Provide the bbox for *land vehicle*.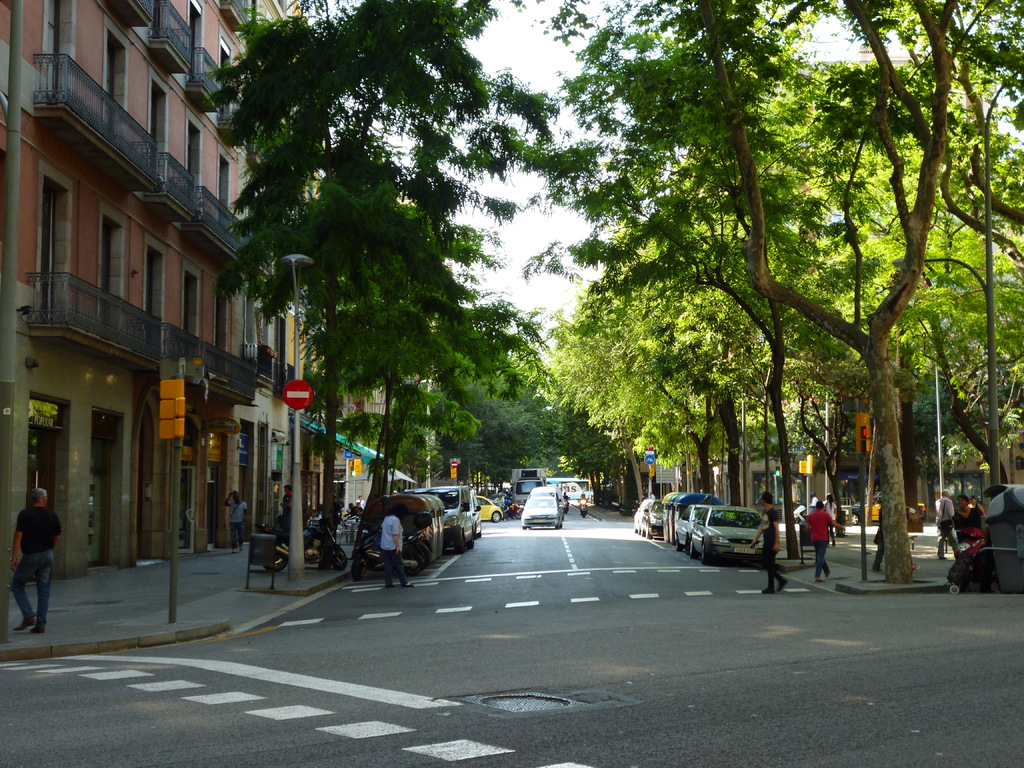
l=525, t=484, r=568, b=522.
